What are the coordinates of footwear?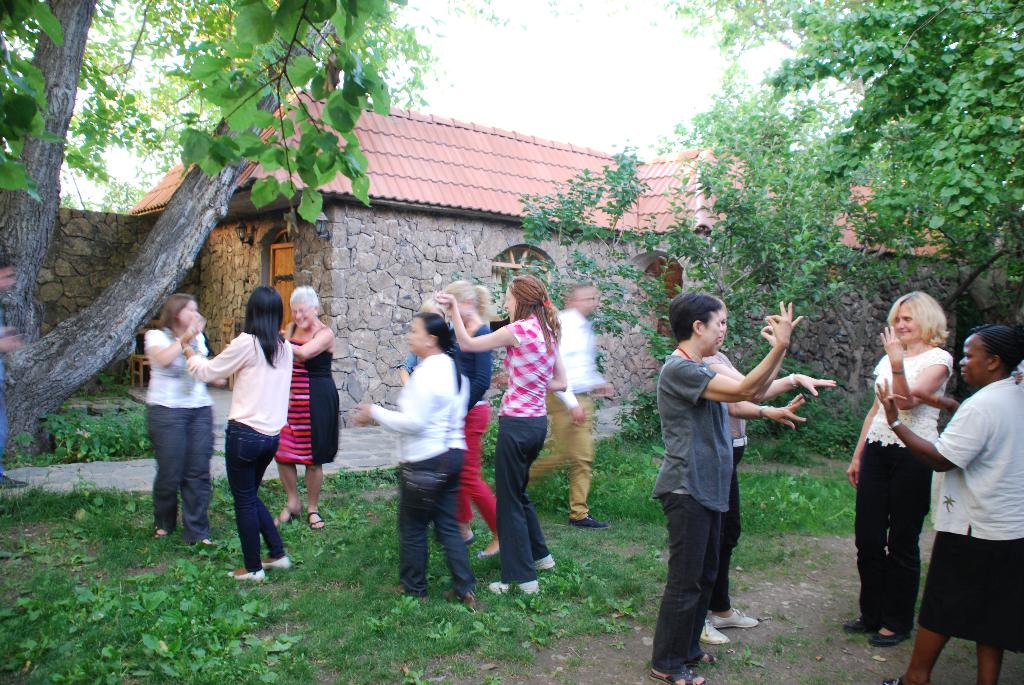
detection(278, 506, 301, 530).
